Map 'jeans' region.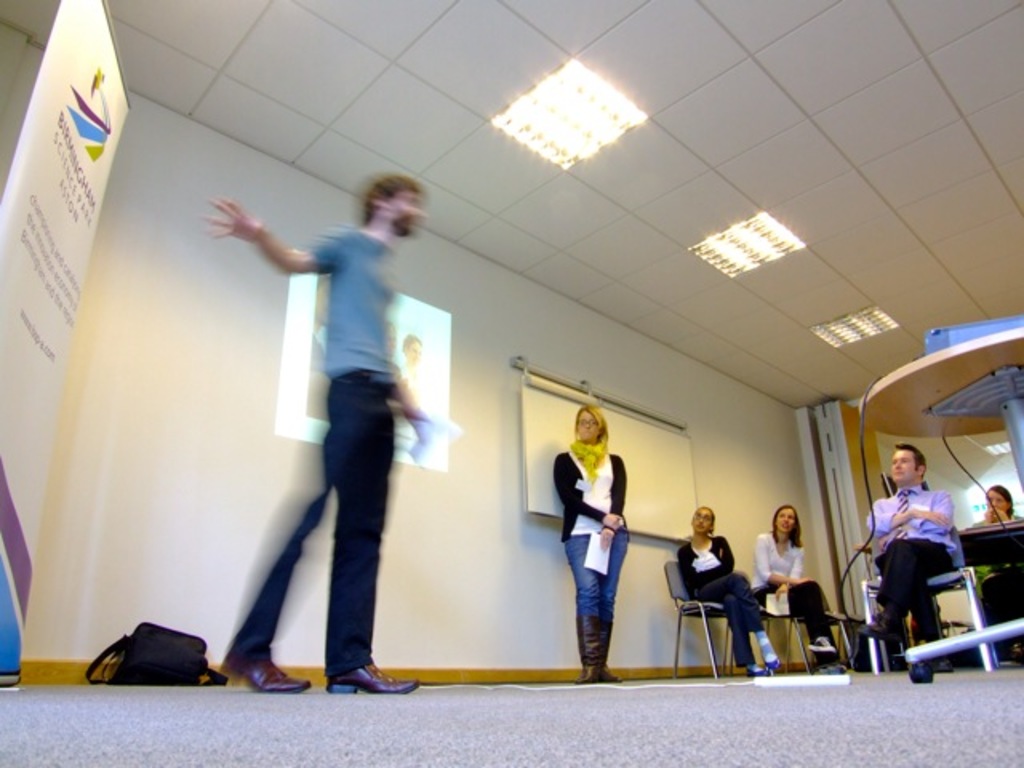
Mapped to 691,566,770,670.
